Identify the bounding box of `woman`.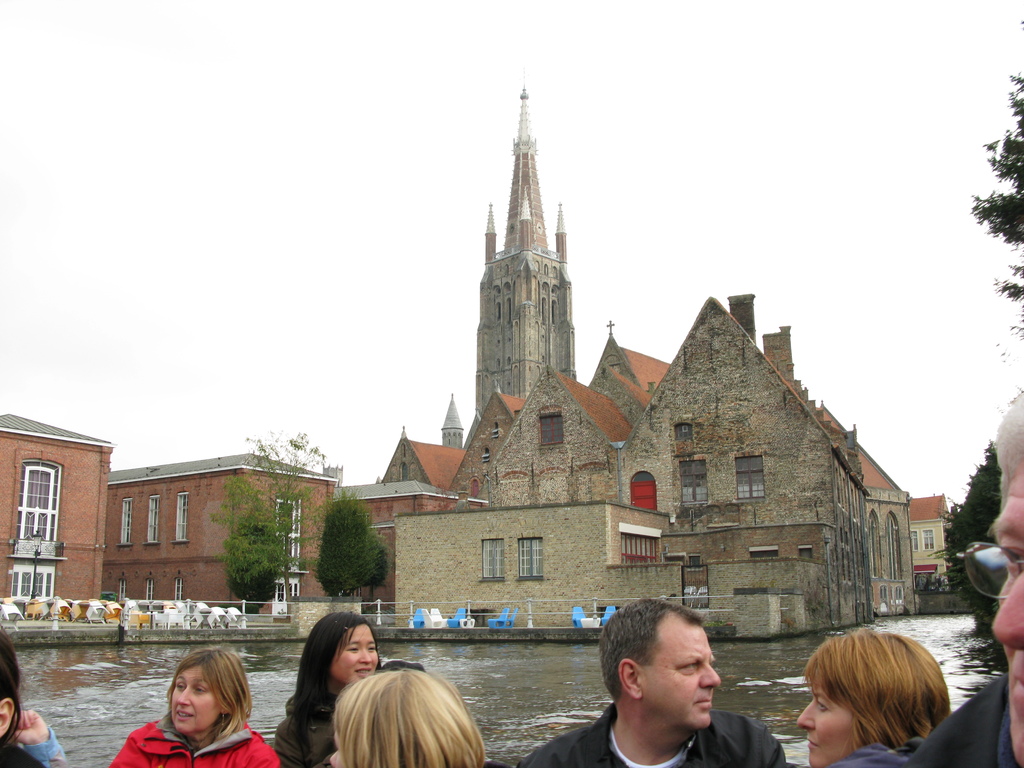
locate(273, 609, 422, 767).
